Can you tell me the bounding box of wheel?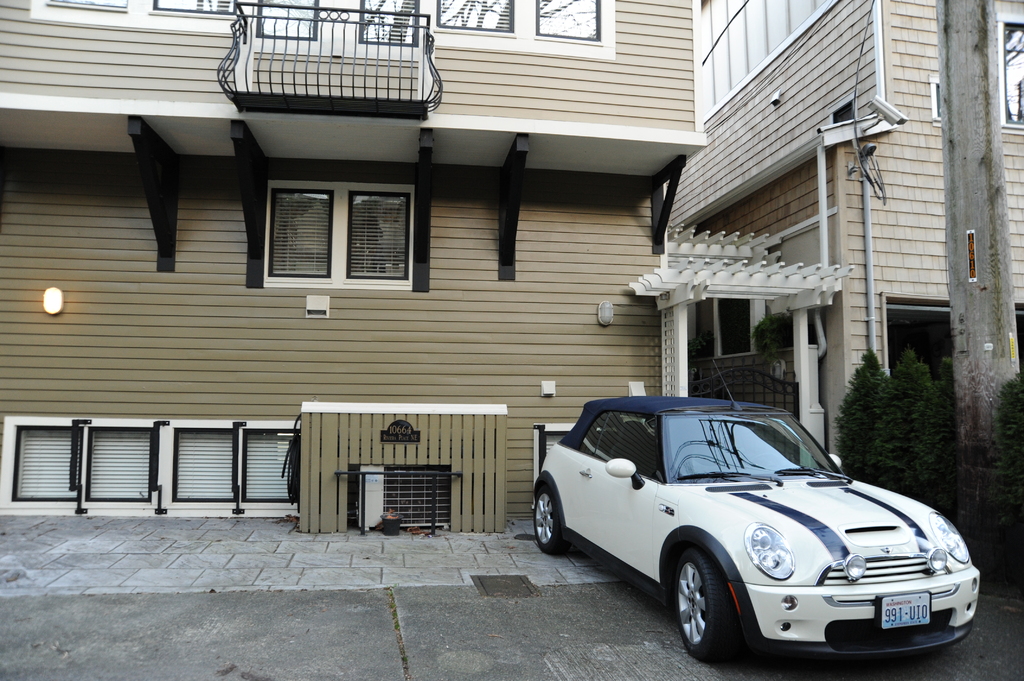
x1=680, y1=563, x2=749, y2=659.
